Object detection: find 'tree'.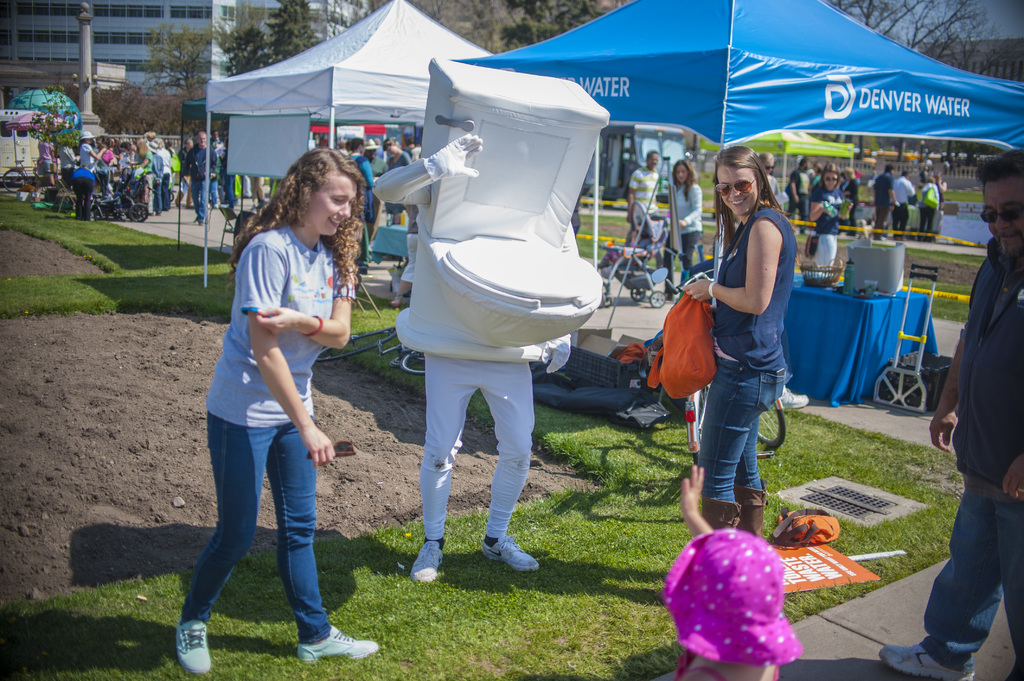
{"left": 221, "top": 0, "right": 321, "bottom": 79}.
